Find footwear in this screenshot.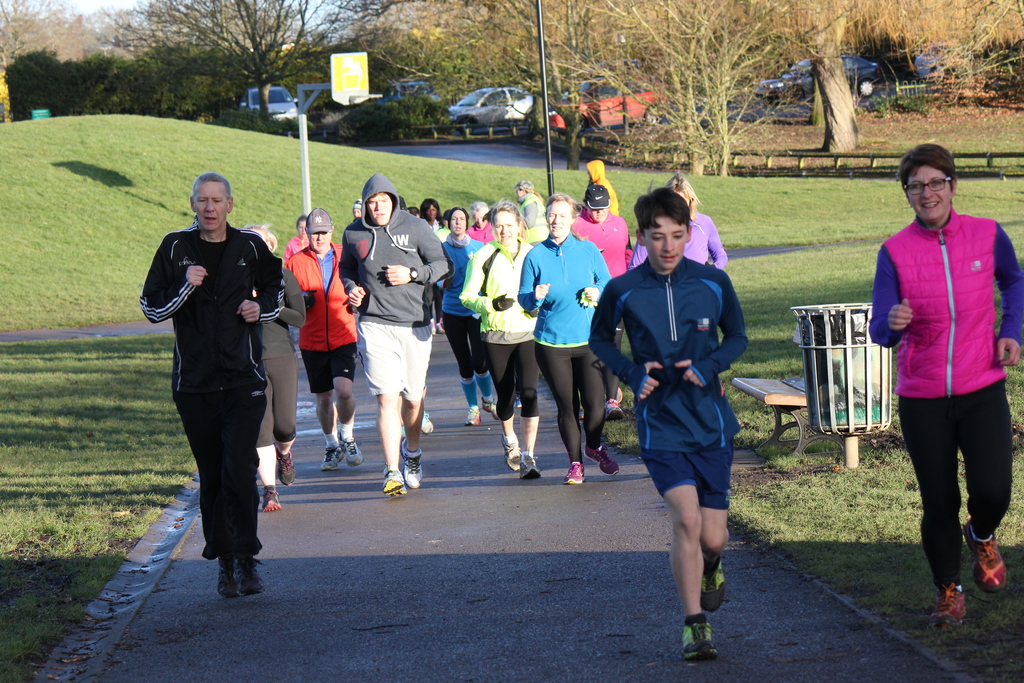
The bounding box for footwear is detection(385, 465, 408, 497).
